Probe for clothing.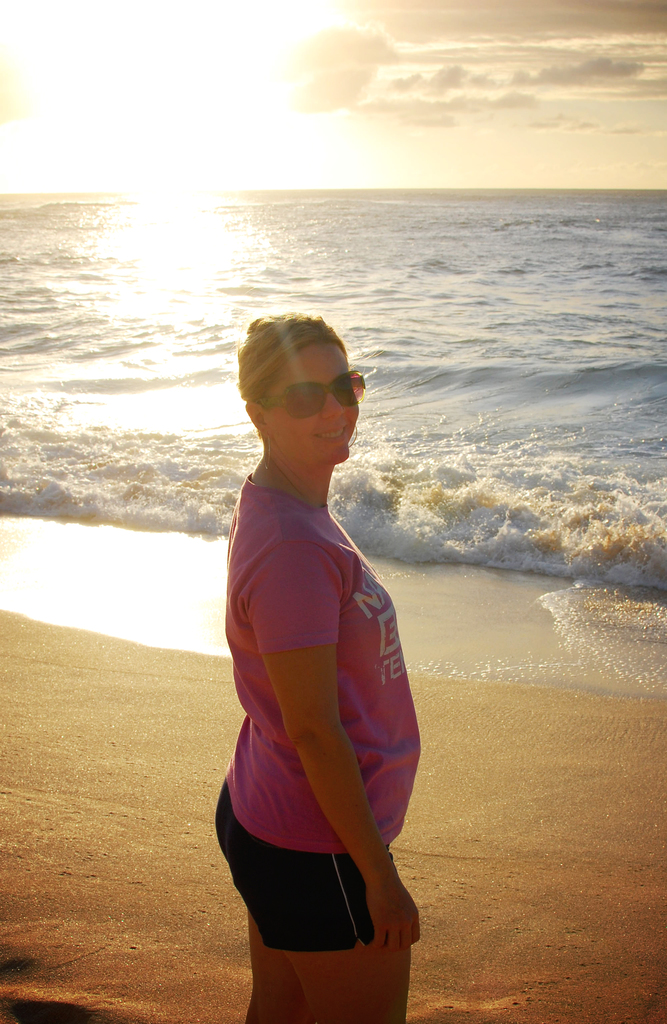
Probe result: 213,476,422,954.
